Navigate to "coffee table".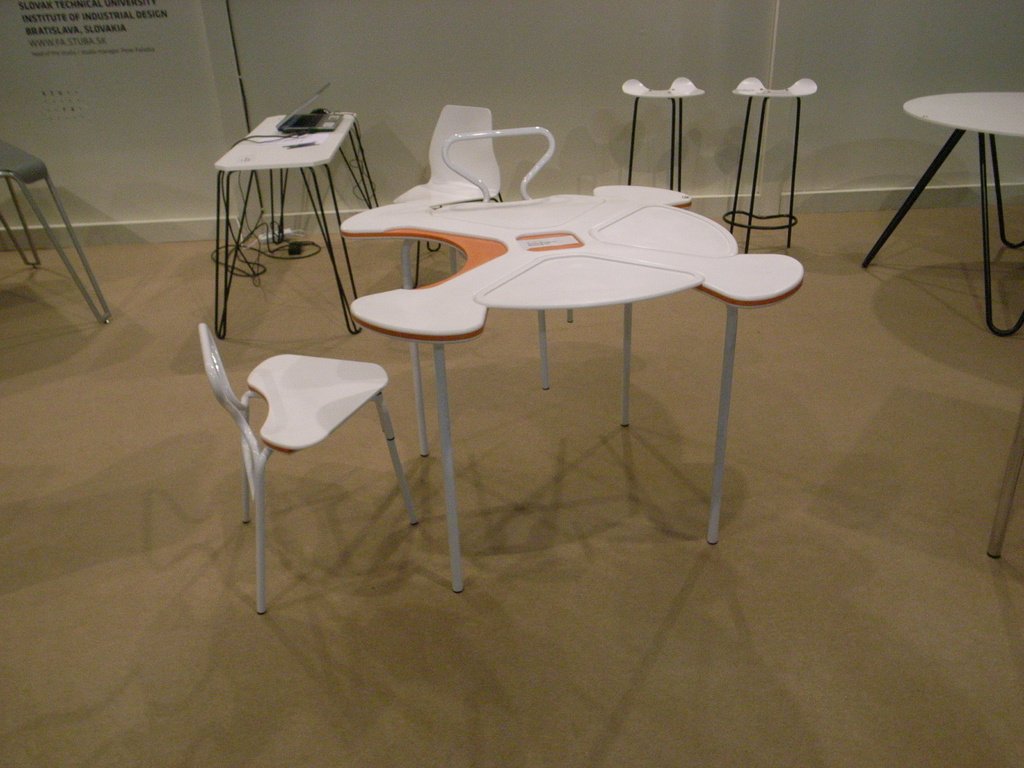
Navigation target: {"x1": 340, "y1": 129, "x2": 769, "y2": 613}.
